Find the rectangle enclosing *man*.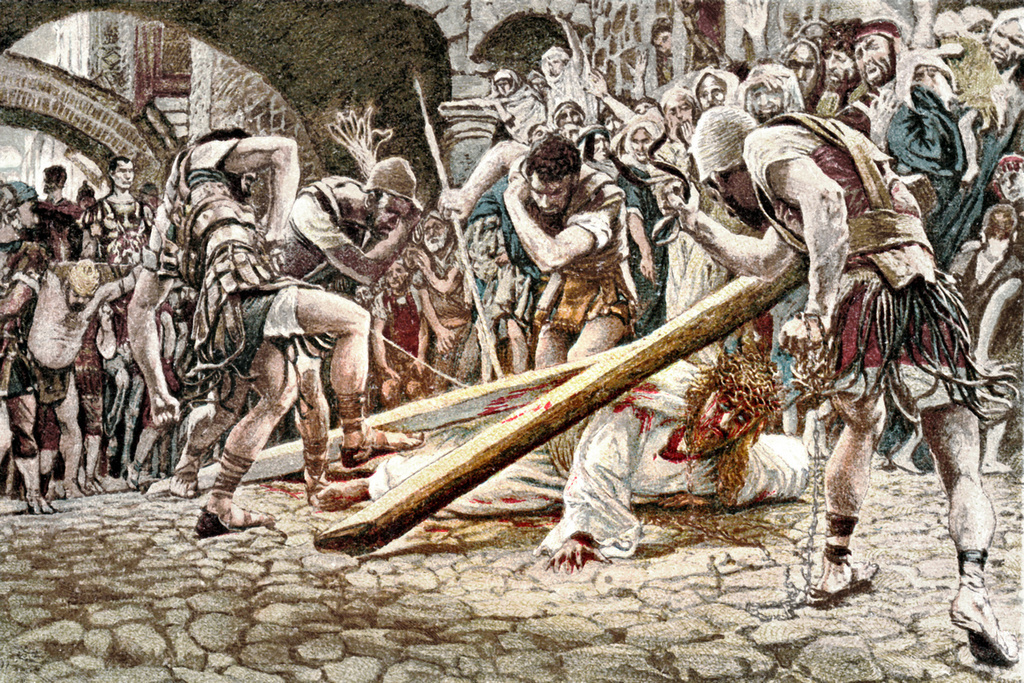
rect(647, 85, 697, 316).
